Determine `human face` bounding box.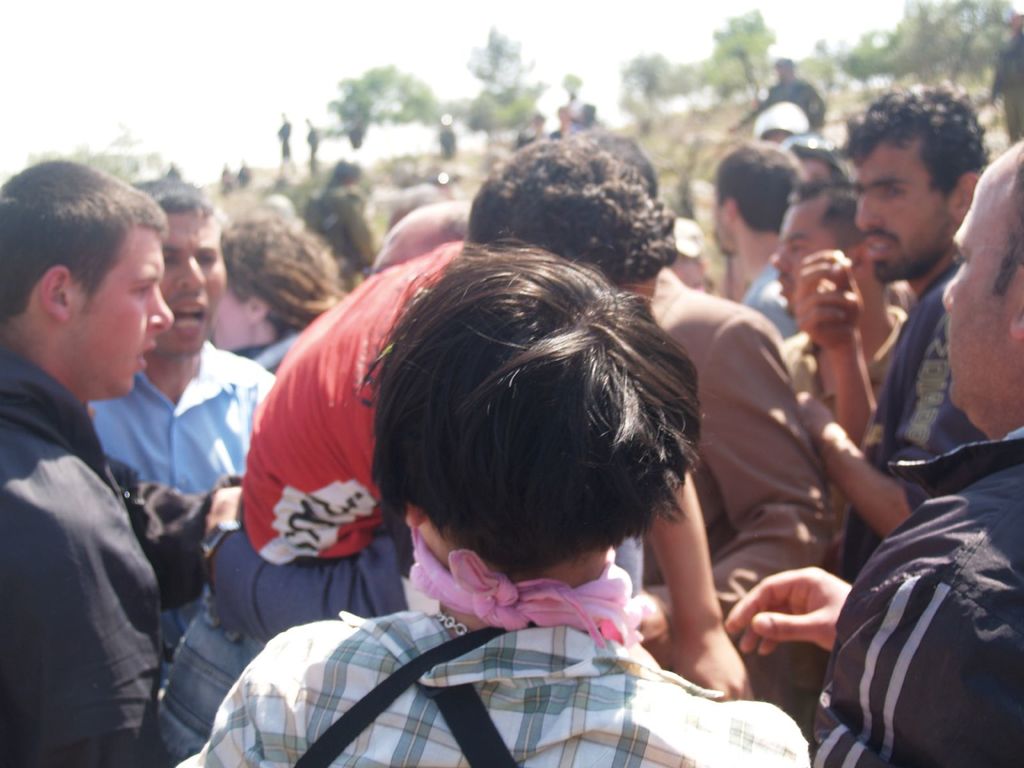
Determined: 620,276,660,307.
